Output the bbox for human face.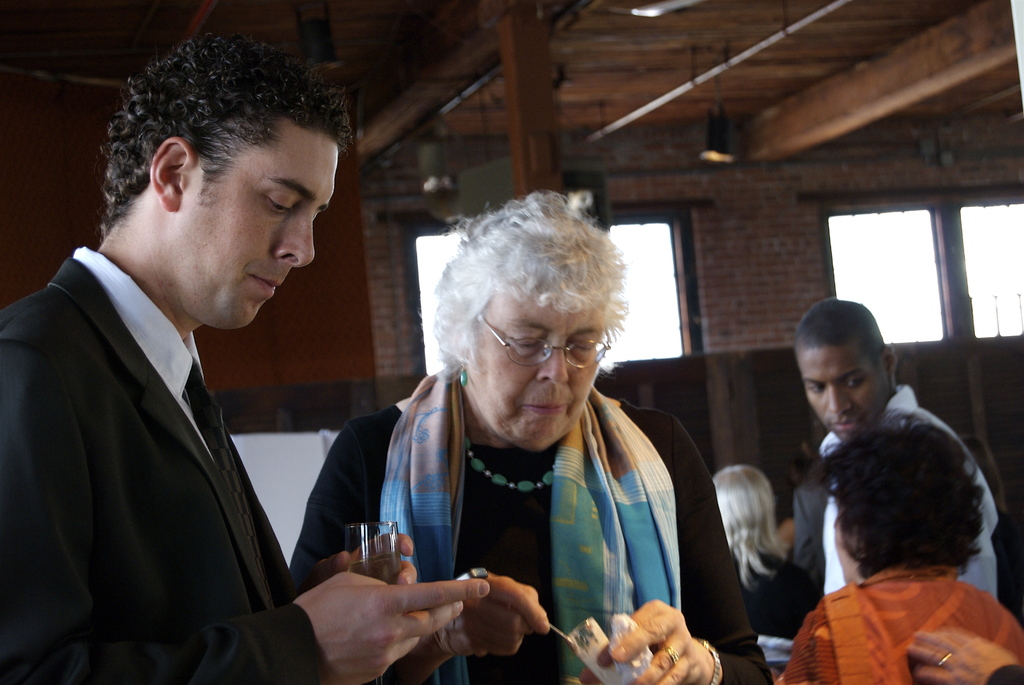
box(836, 489, 859, 584).
